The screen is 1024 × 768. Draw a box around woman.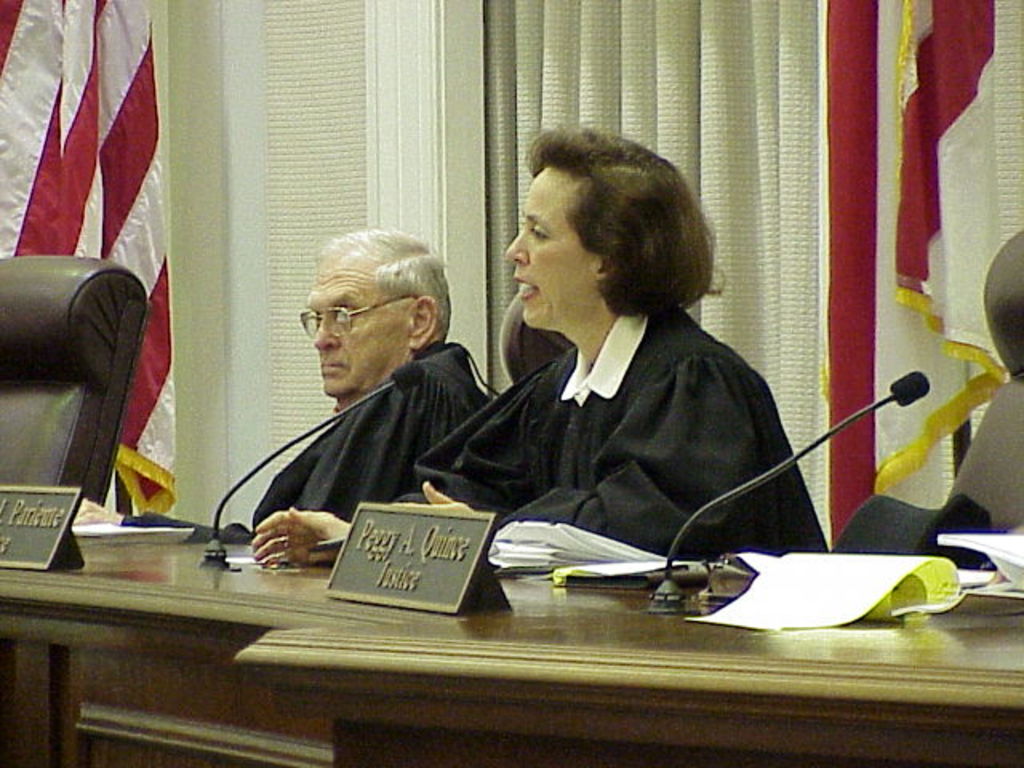
box=[442, 141, 818, 595].
